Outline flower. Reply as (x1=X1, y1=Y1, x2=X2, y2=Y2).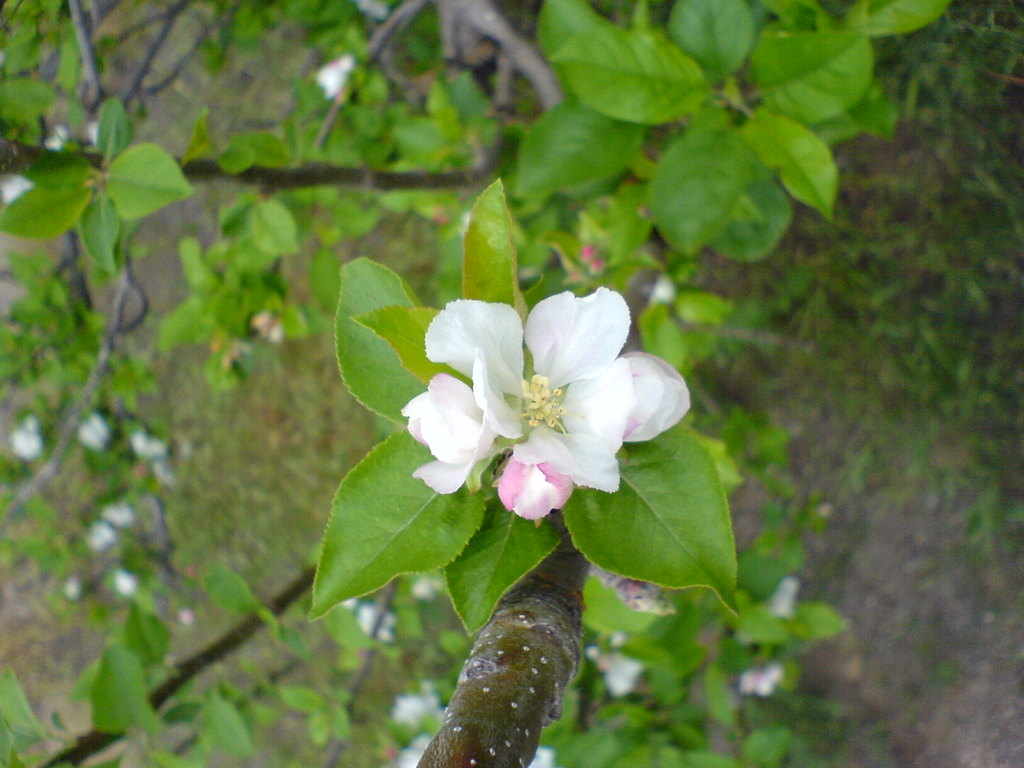
(x1=398, y1=285, x2=668, y2=528).
